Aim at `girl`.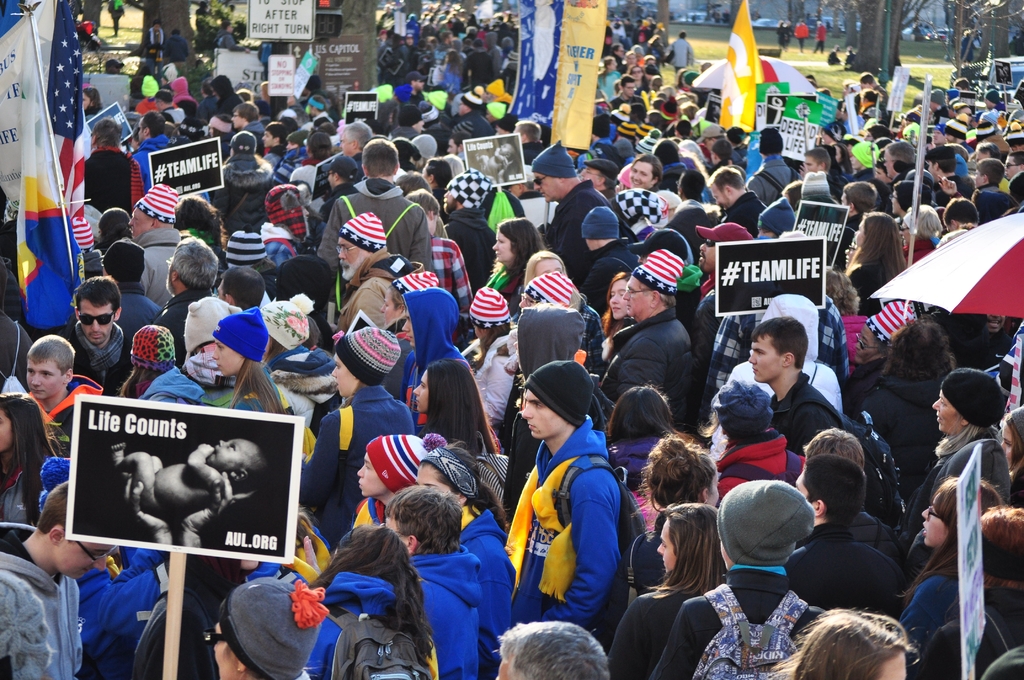
Aimed at [x1=420, y1=442, x2=511, y2=674].
